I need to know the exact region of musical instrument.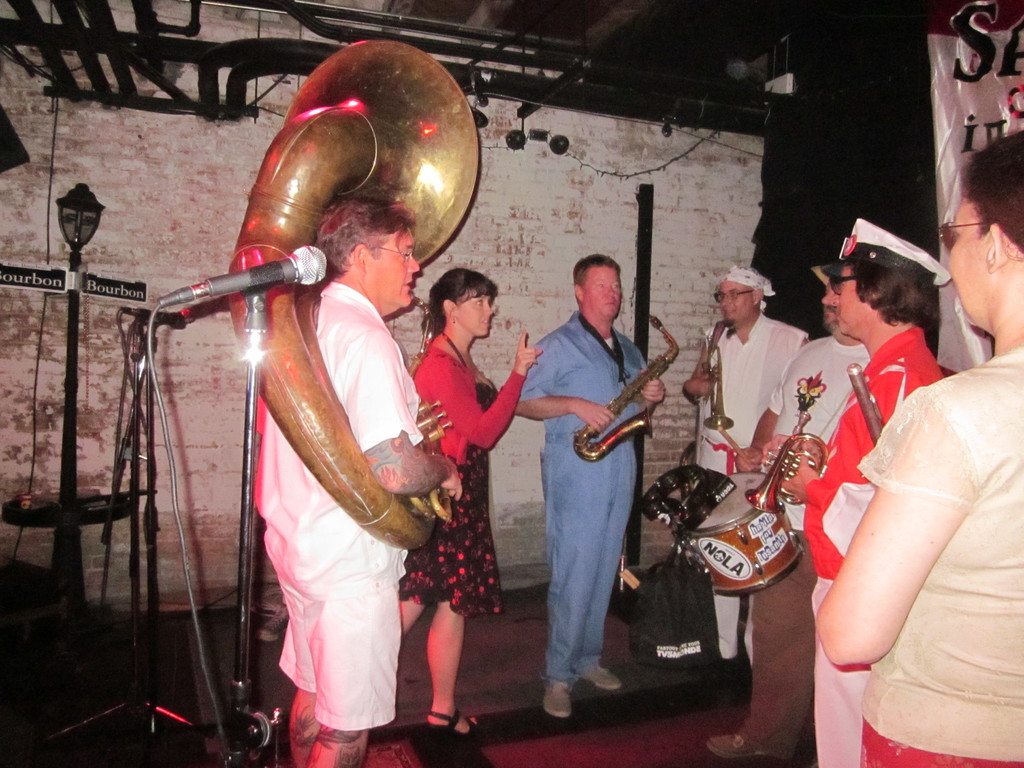
Region: (689,316,741,433).
